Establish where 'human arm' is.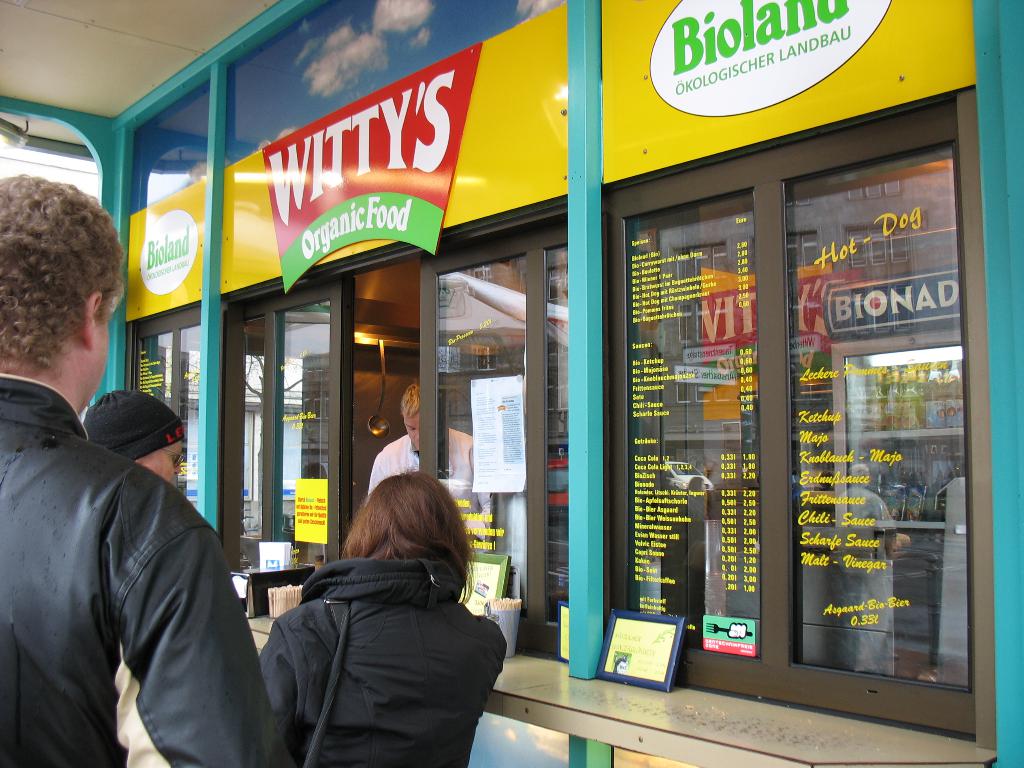
Established at rect(117, 477, 282, 767).
